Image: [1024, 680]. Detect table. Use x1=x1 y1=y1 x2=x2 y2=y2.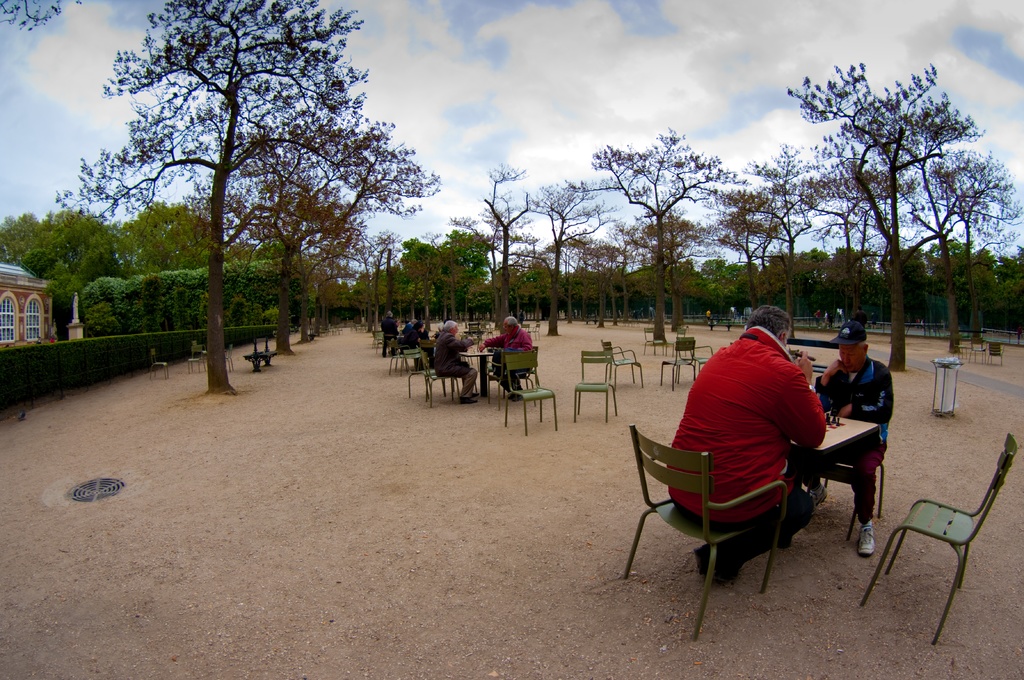
x1=784 y1=409 x2=885 y2=473.
